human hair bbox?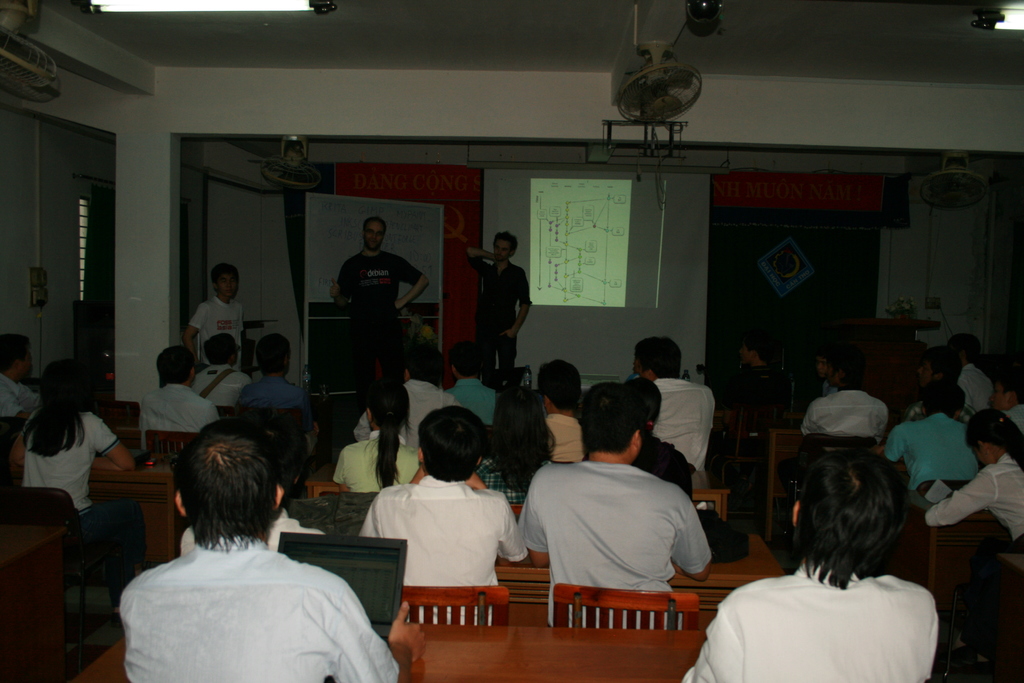
region(540, 362, 577, 406)
